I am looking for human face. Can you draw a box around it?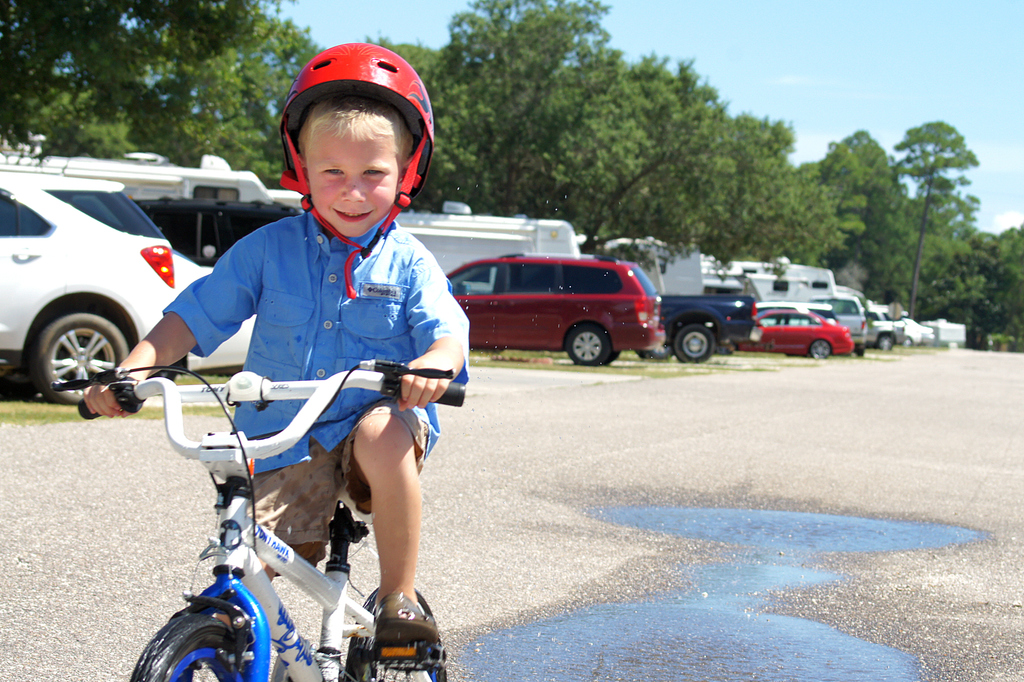
Sure, the bounding box is 309 110 404 237.
